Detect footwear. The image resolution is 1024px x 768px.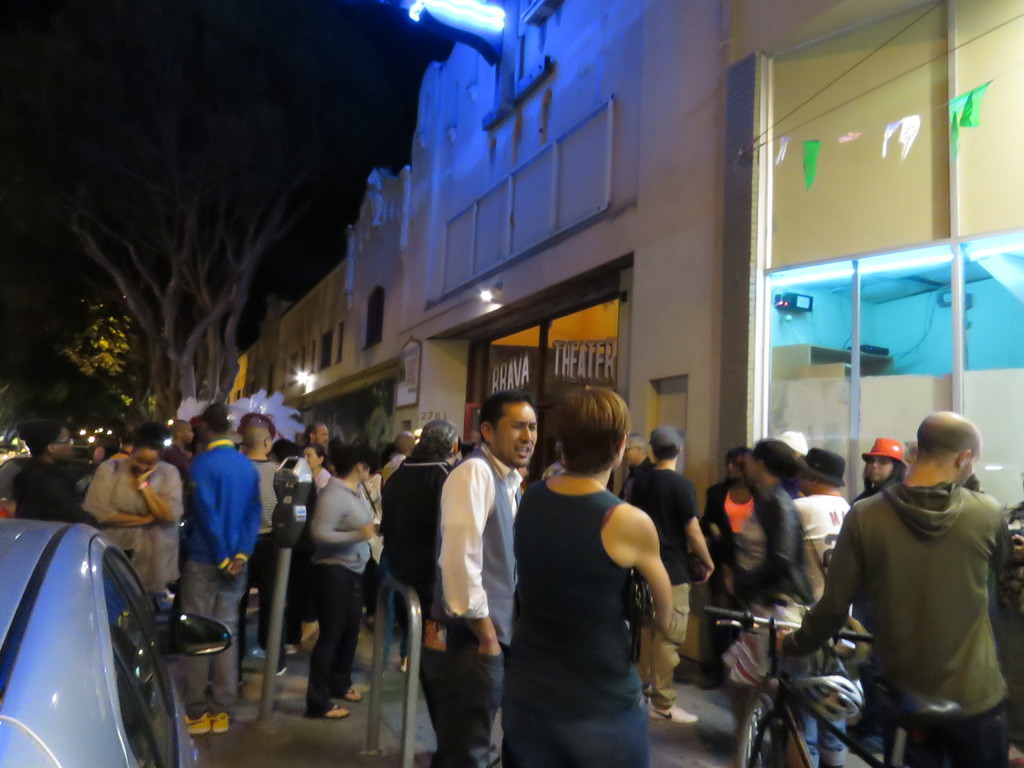
{"x1": 186, "y1": 708, "x2": 210, "y2": 738}.
